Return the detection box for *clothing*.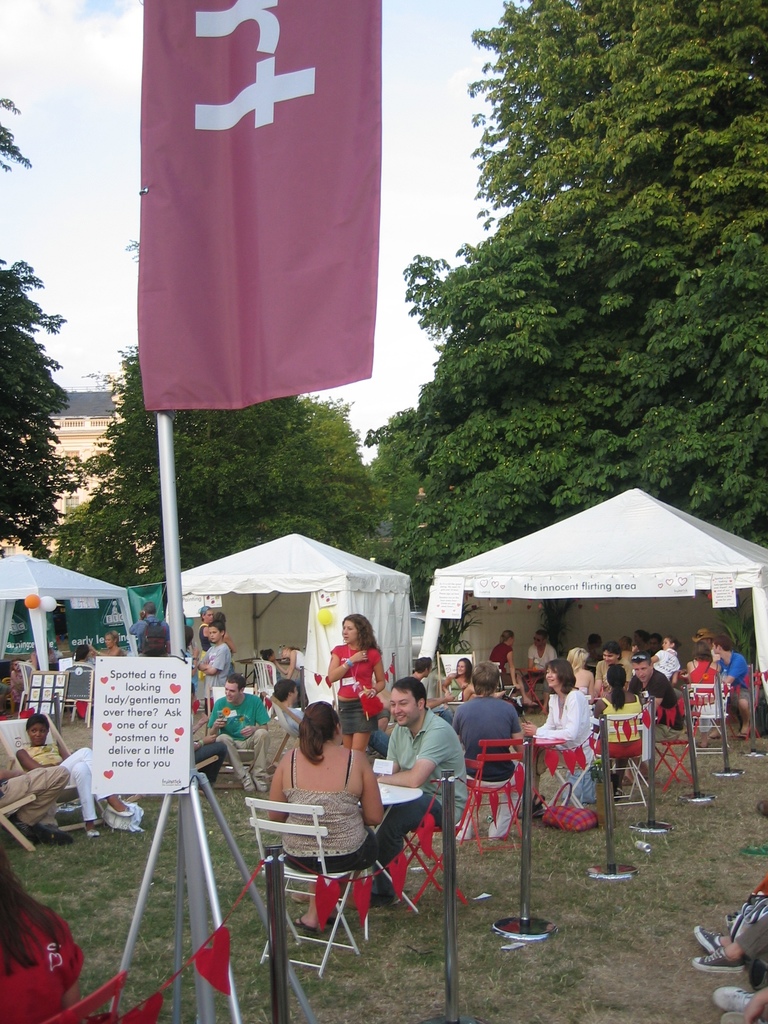
detection(328, 641, 389, 741).
